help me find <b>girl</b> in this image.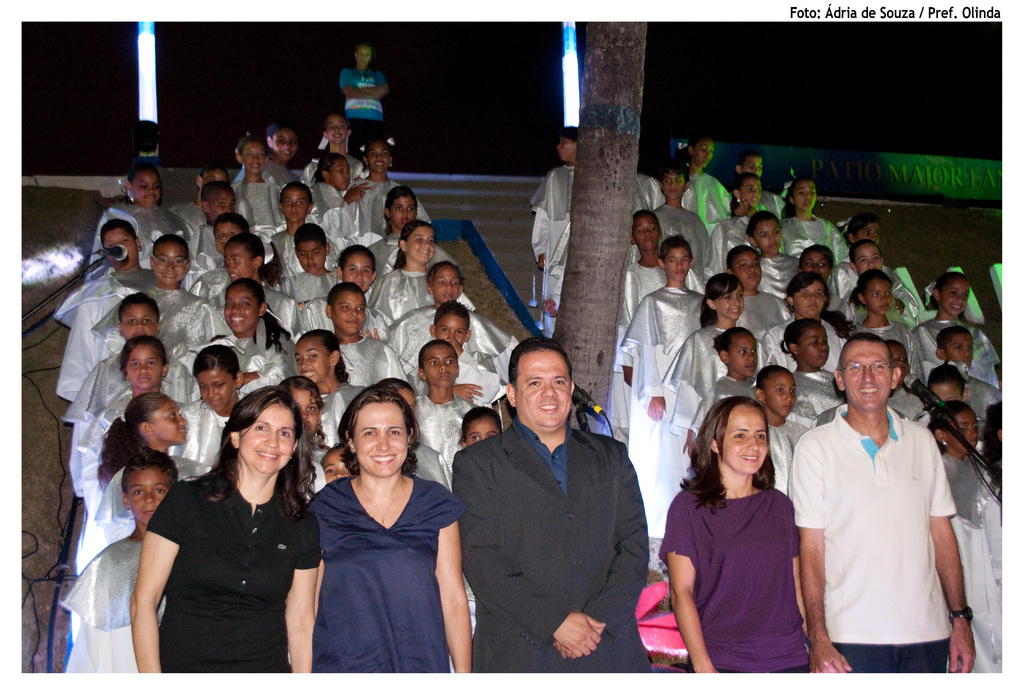
Found it: 167/343/244/480.
